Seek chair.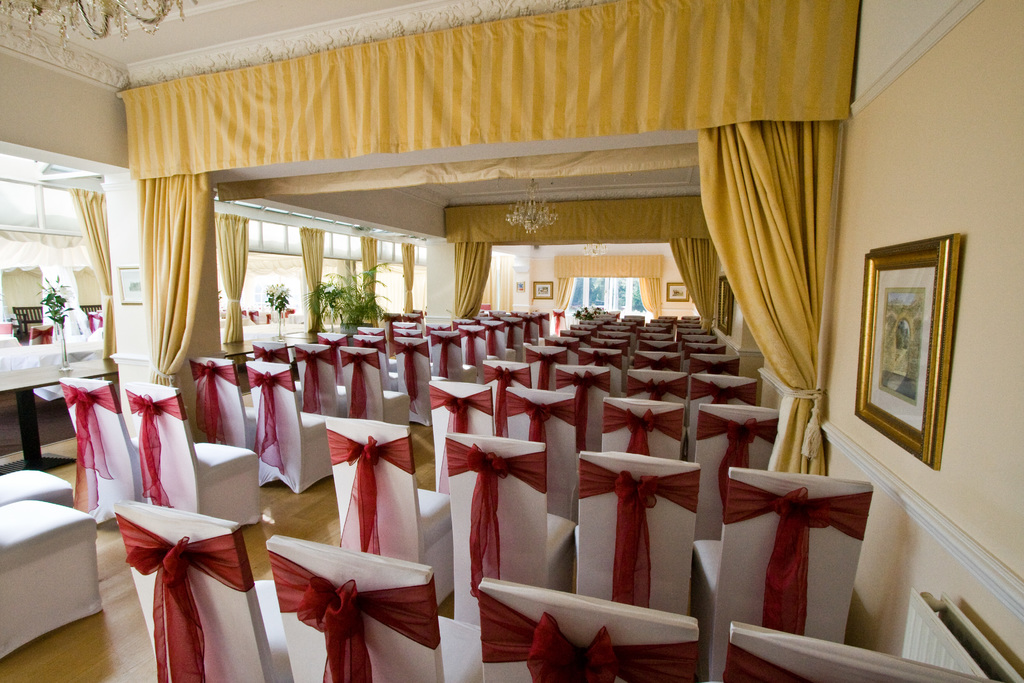
(left=691, top=354, right=742, bottom=374).
